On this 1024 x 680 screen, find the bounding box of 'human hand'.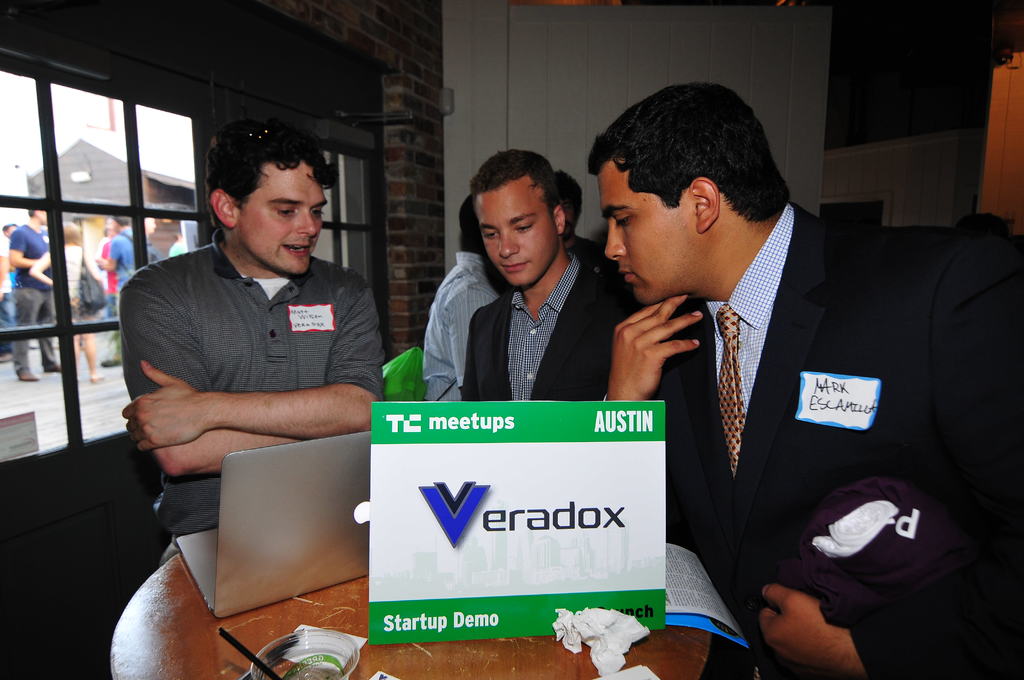
Bounding box: region(755, 581, 833, 674).
